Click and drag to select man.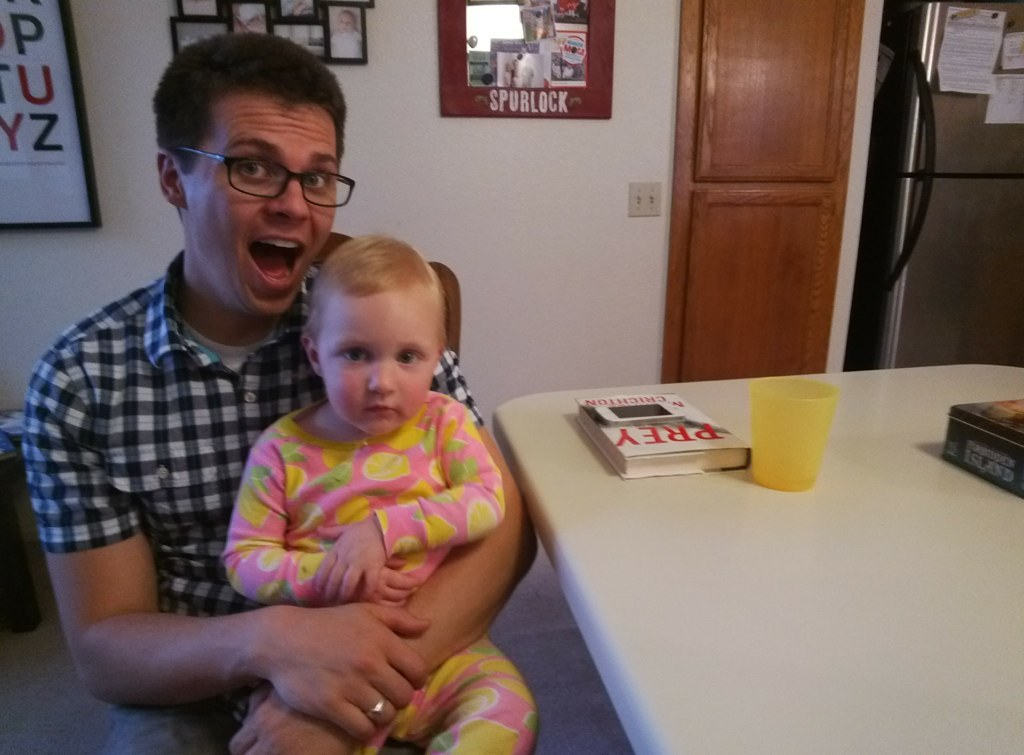
Selection: region(32, 25, 534, 754).
